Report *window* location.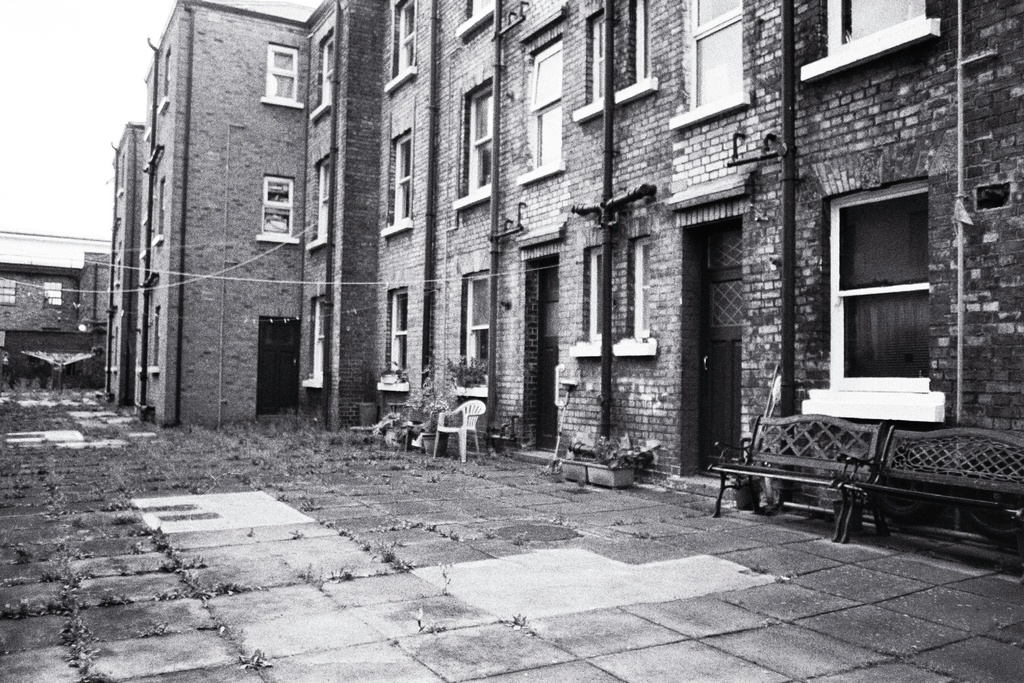
Report: (x1=264, y1=41, x2=304, y2=107).
